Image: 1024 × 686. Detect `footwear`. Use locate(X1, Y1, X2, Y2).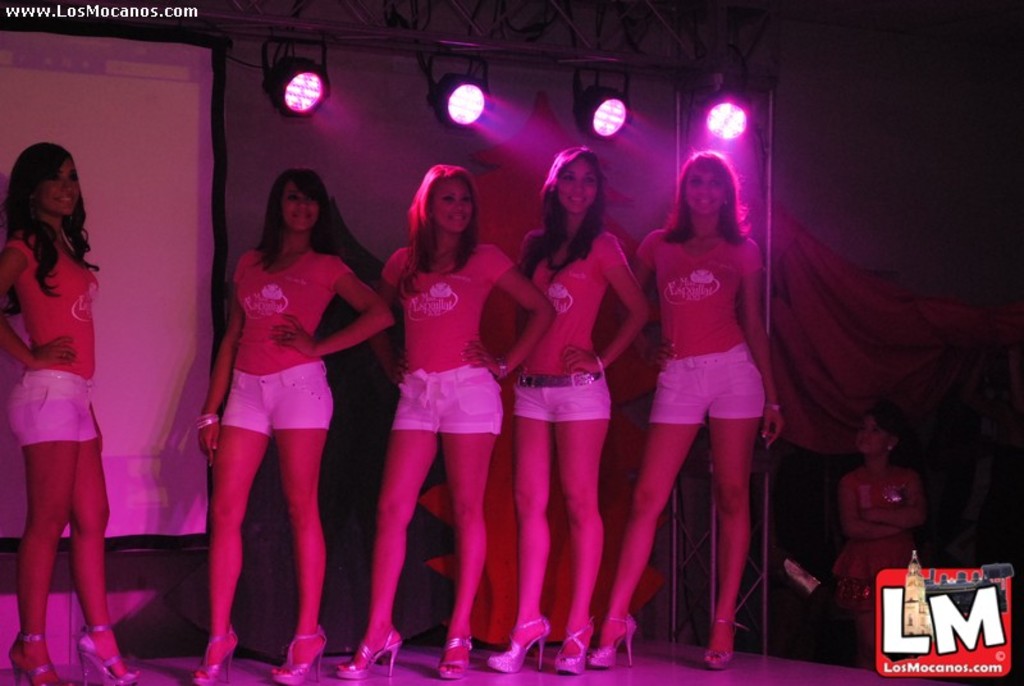
locate(189, 627, 232, 678).
